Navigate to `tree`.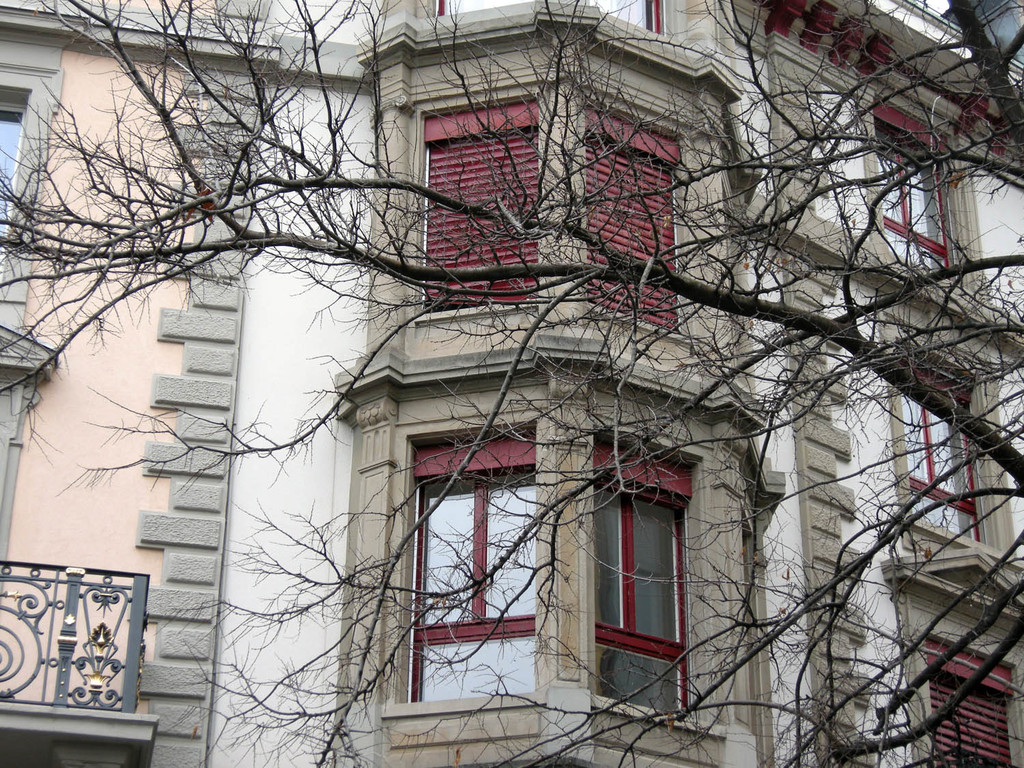
Navigation target: box=[0, 0, 1023, 767].
